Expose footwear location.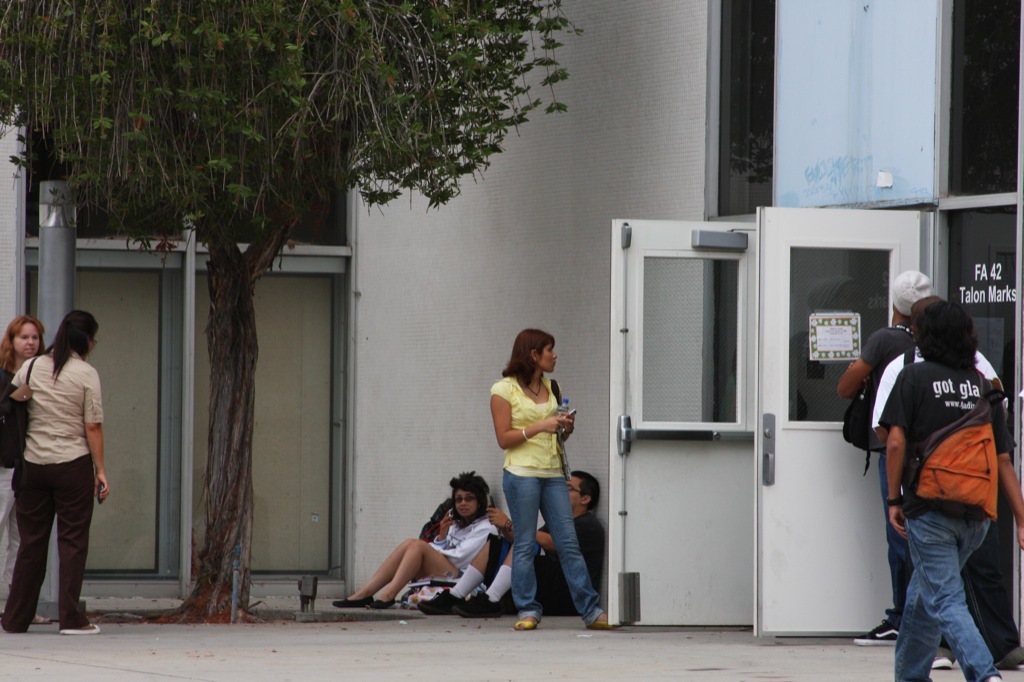
Exposed at box(450, 587, 506, 613).
